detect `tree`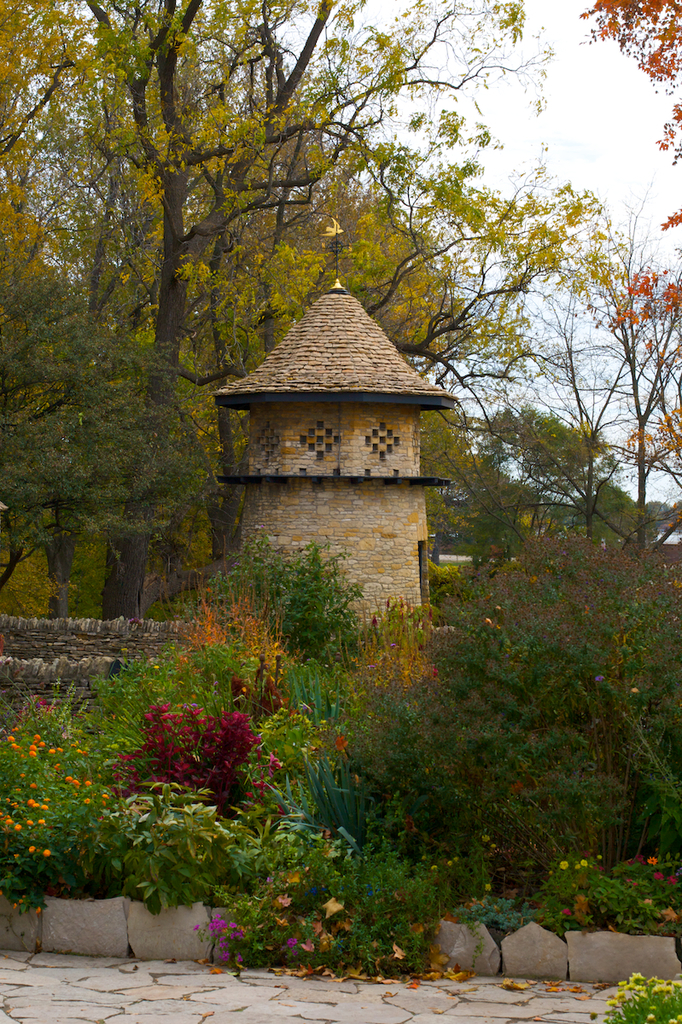
crop(0, 236, 197, 600)
